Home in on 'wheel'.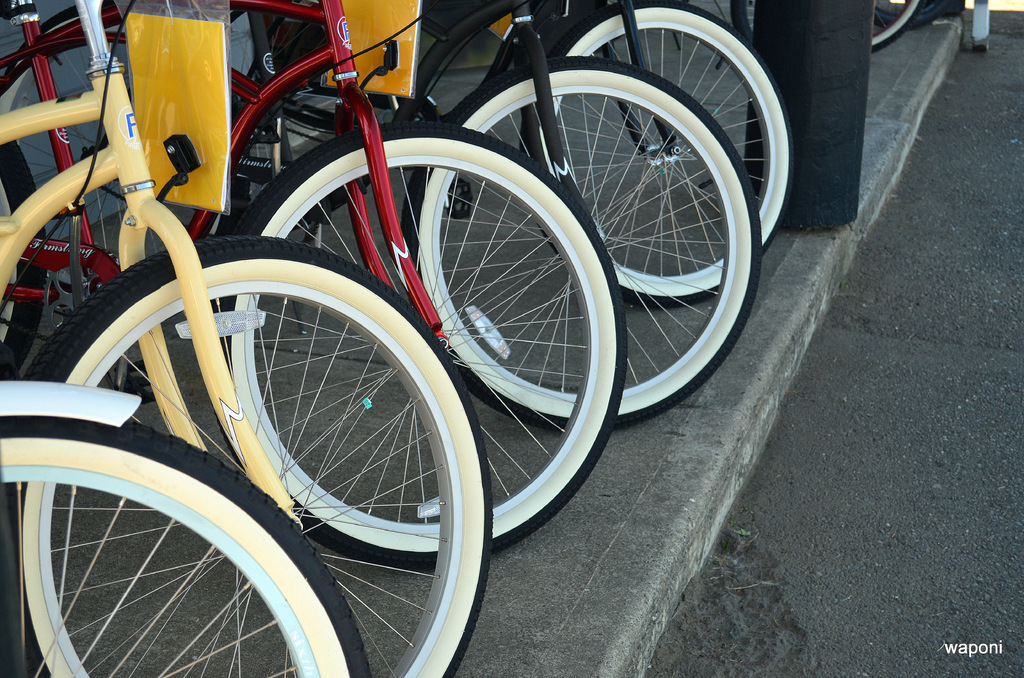
Homed in at locate(0, 419, 371, 677).
